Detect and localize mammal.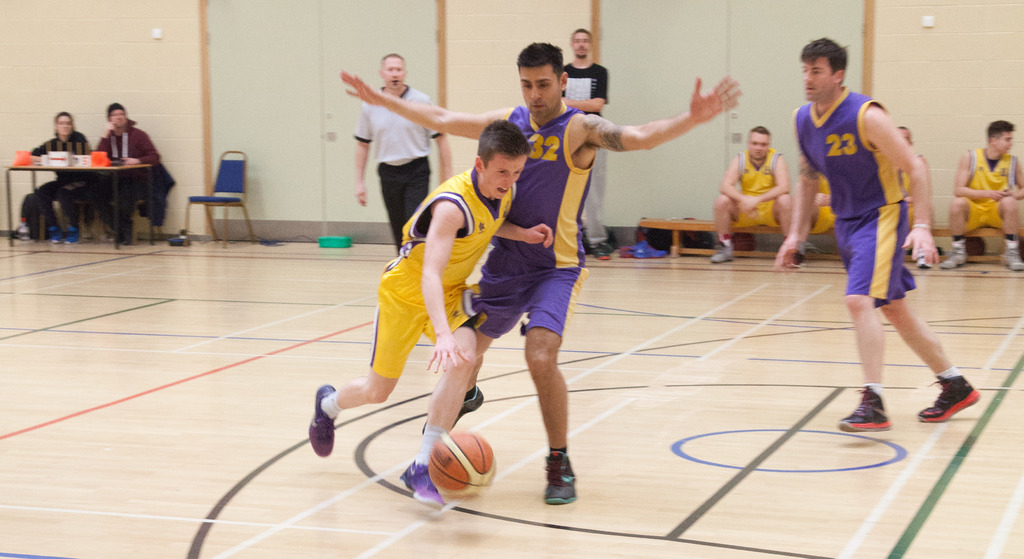
Localized at {"x1": 790, "y1": 172, "x2": 840, "y2": 267}.
